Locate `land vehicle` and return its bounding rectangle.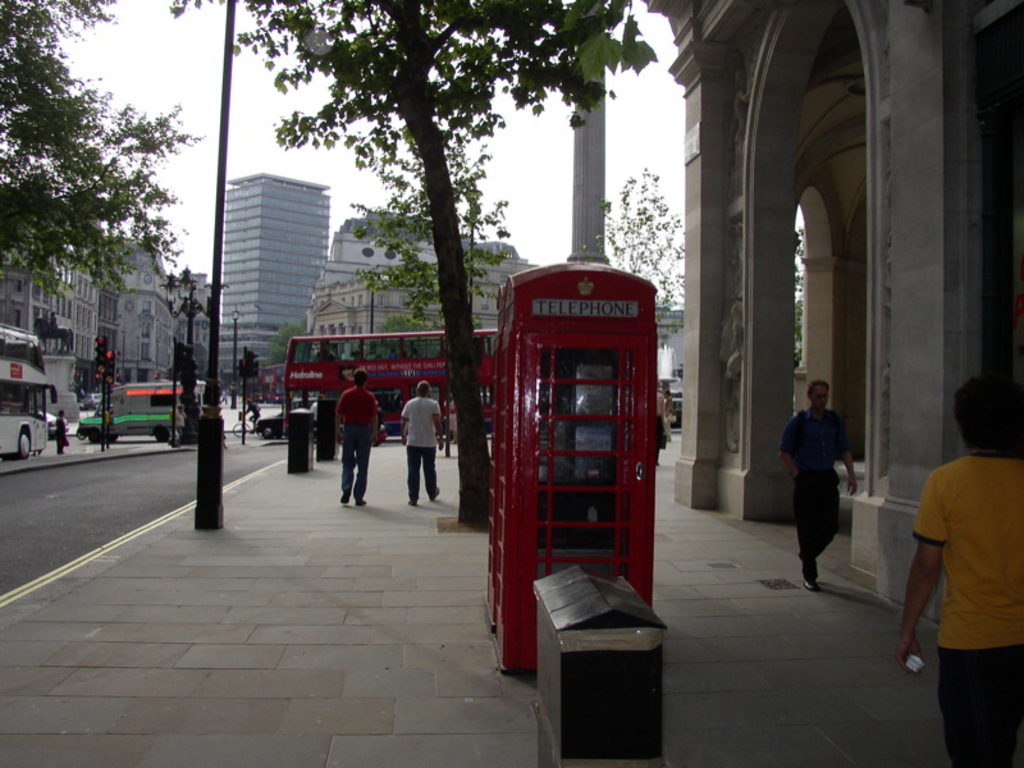
rect(77, 379, 206, 444).
